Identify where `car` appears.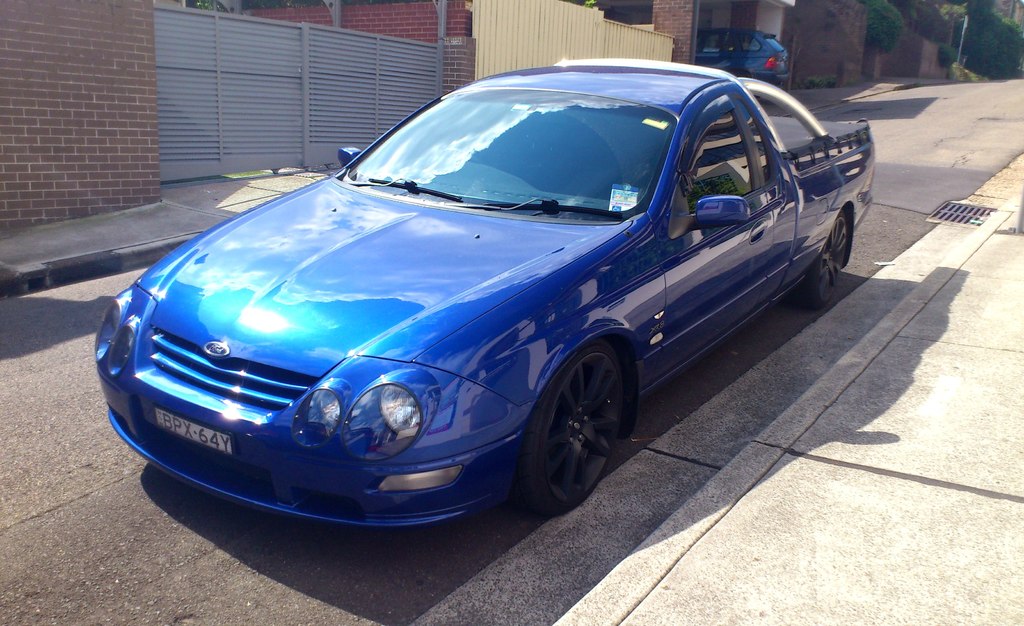
Appears at x1=695 y1=26 x2=791 y2=84.
